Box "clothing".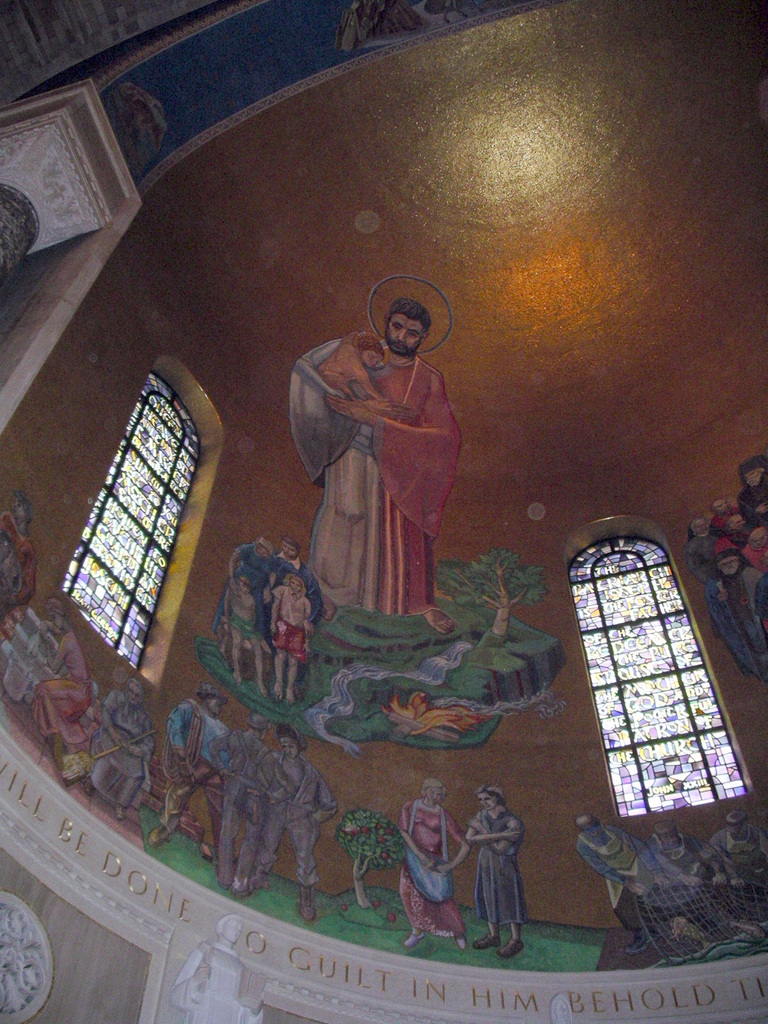
Rect(465, 811, 520, 930).
